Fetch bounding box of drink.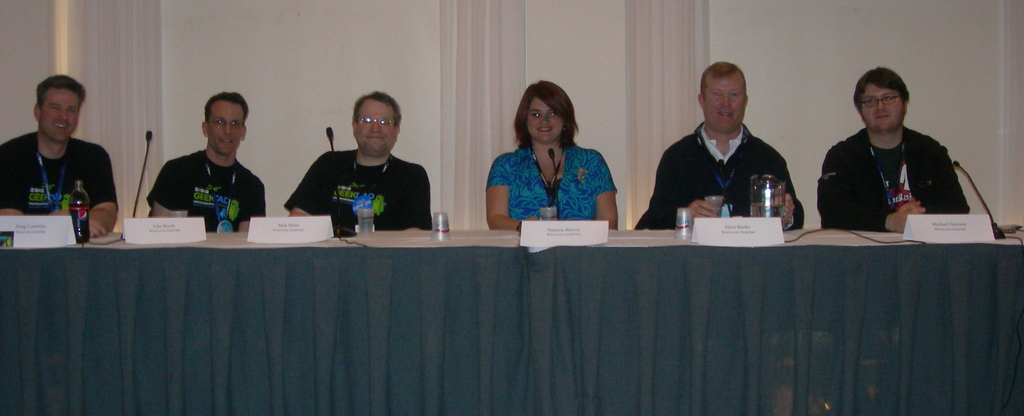
Bbox: 65, 200, 86, 244.
